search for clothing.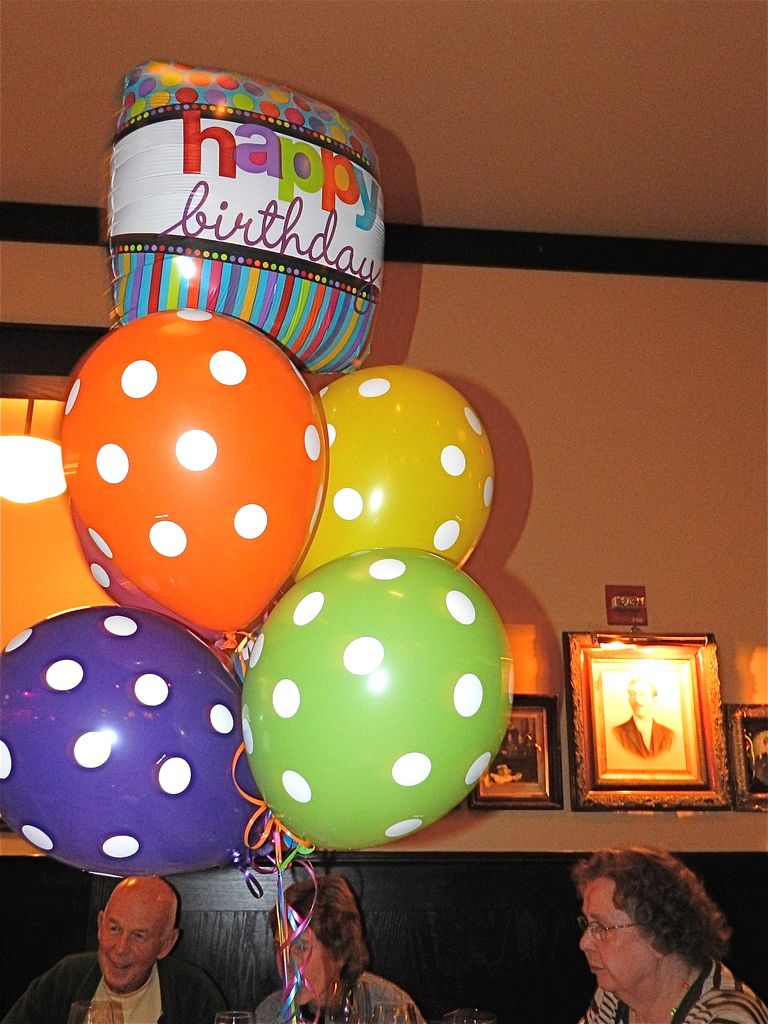
Found at [505, 725, 524, 748].
